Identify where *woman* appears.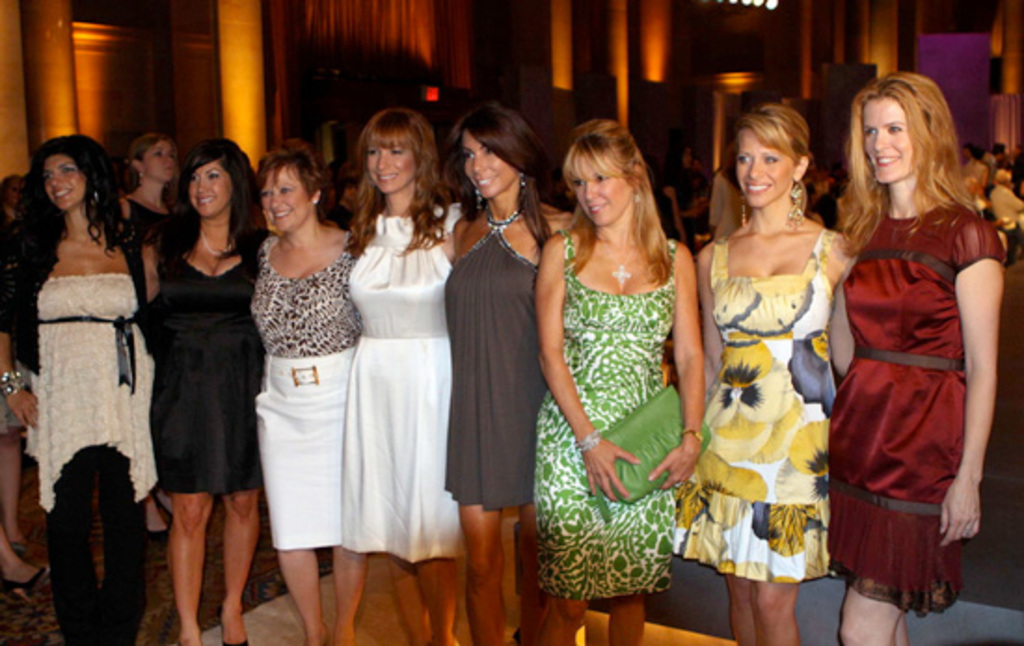
Appears at [x1=536, y1=84, x2=707, y2=642].
